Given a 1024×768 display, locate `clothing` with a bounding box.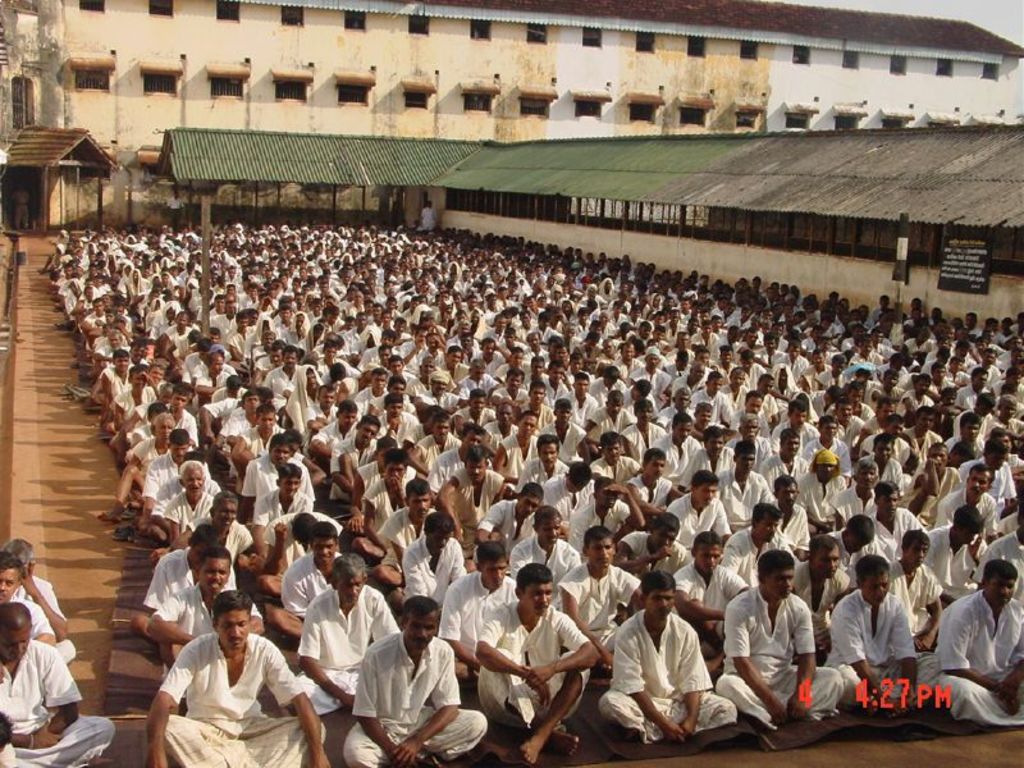
Located: left=728, top=431, right=780, bottom=463.
